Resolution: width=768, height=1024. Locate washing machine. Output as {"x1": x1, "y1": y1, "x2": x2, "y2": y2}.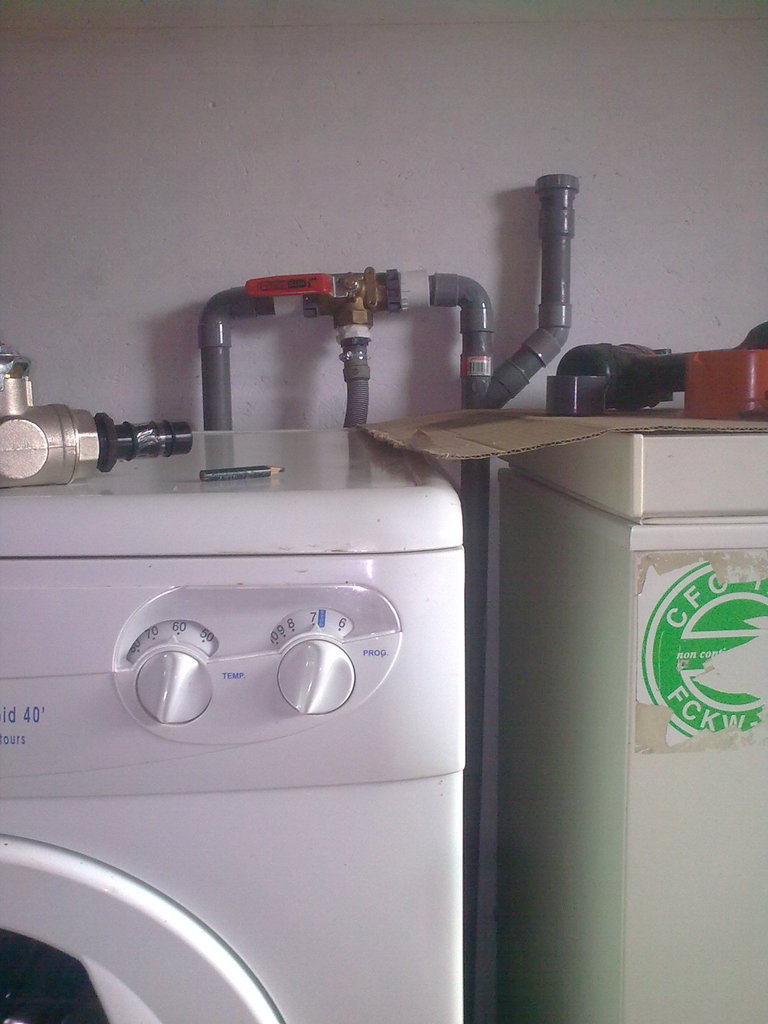
{"x1": 475, "y1": 435, "x2": 767, "y2": 1023}.
